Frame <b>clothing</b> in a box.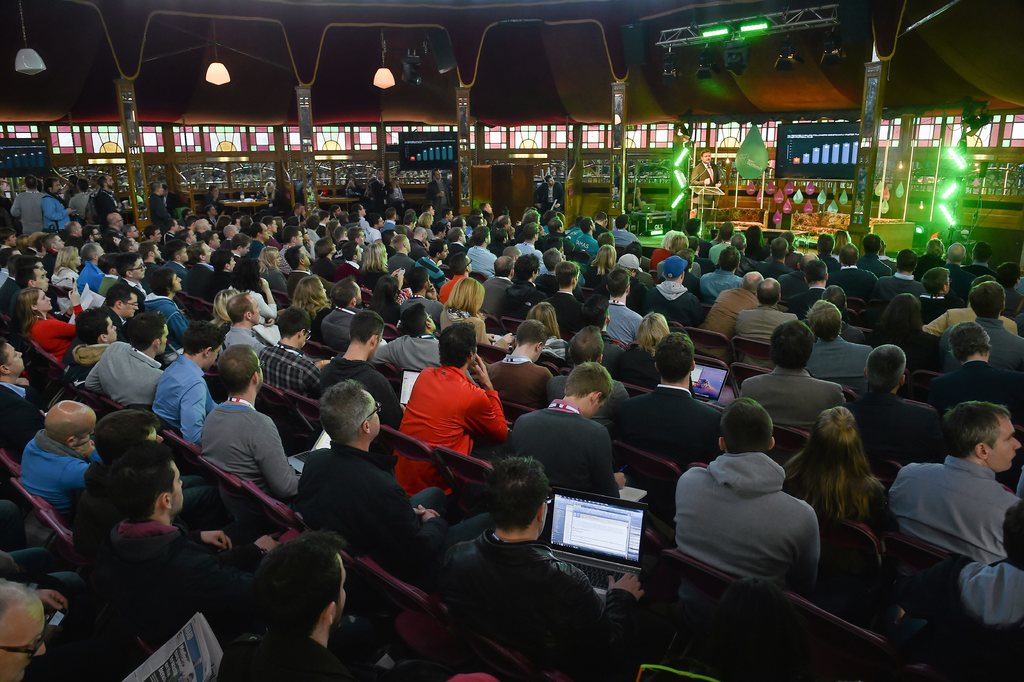
select_region(346, 183, 360, 200).
